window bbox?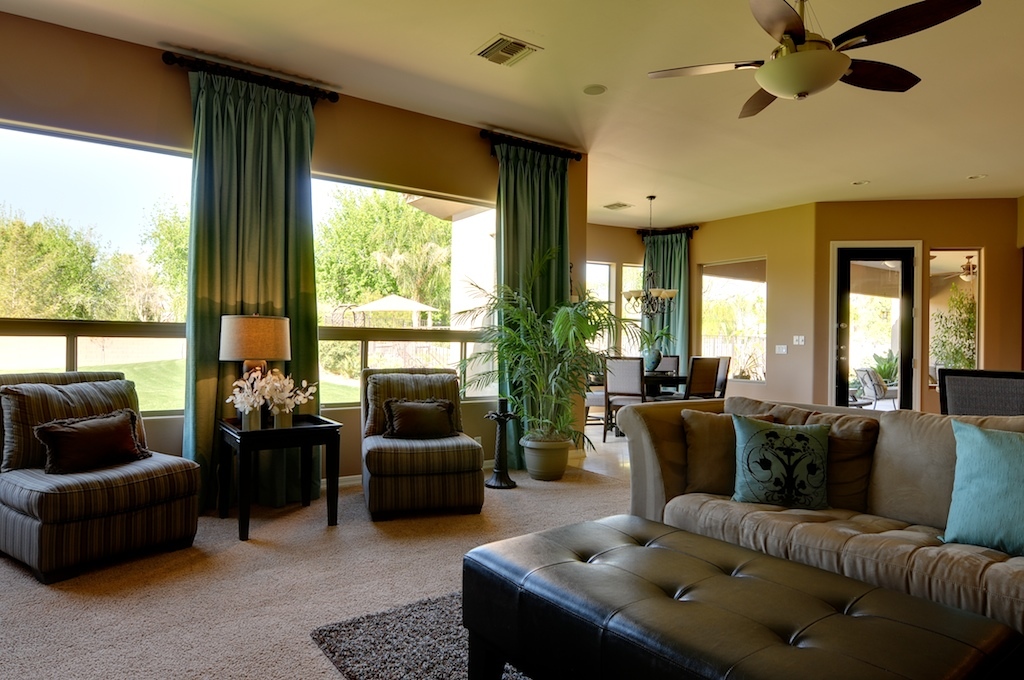
698/259/766/386
